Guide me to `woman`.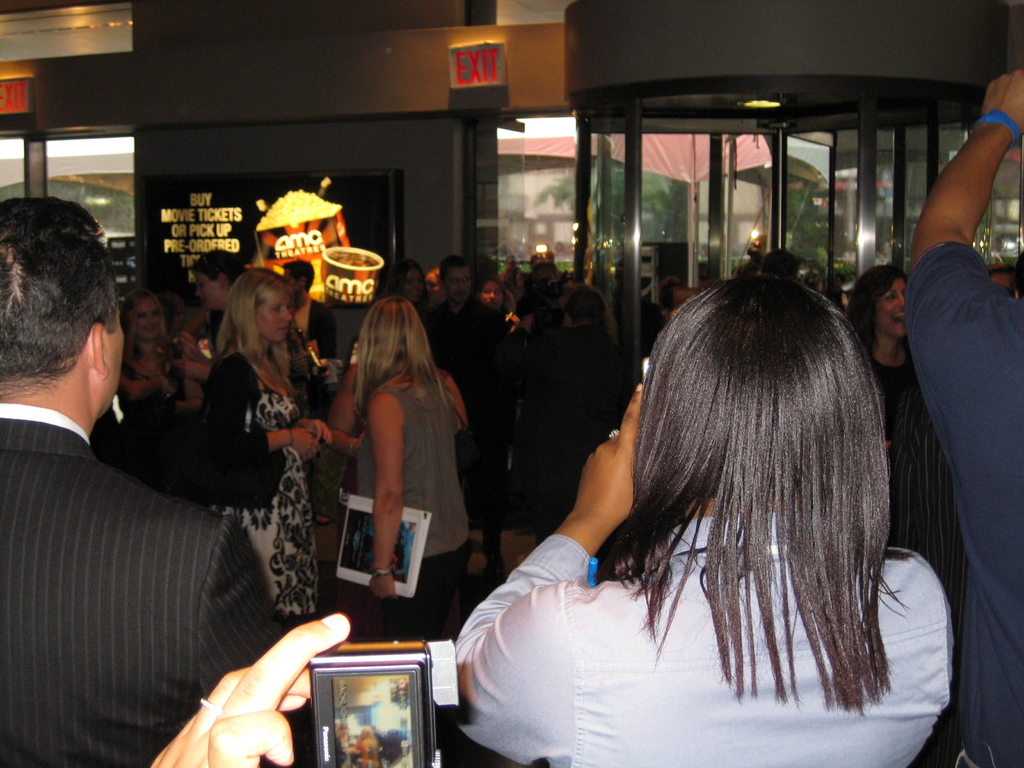
Guidance: rect(111, 282, 200, 470).
